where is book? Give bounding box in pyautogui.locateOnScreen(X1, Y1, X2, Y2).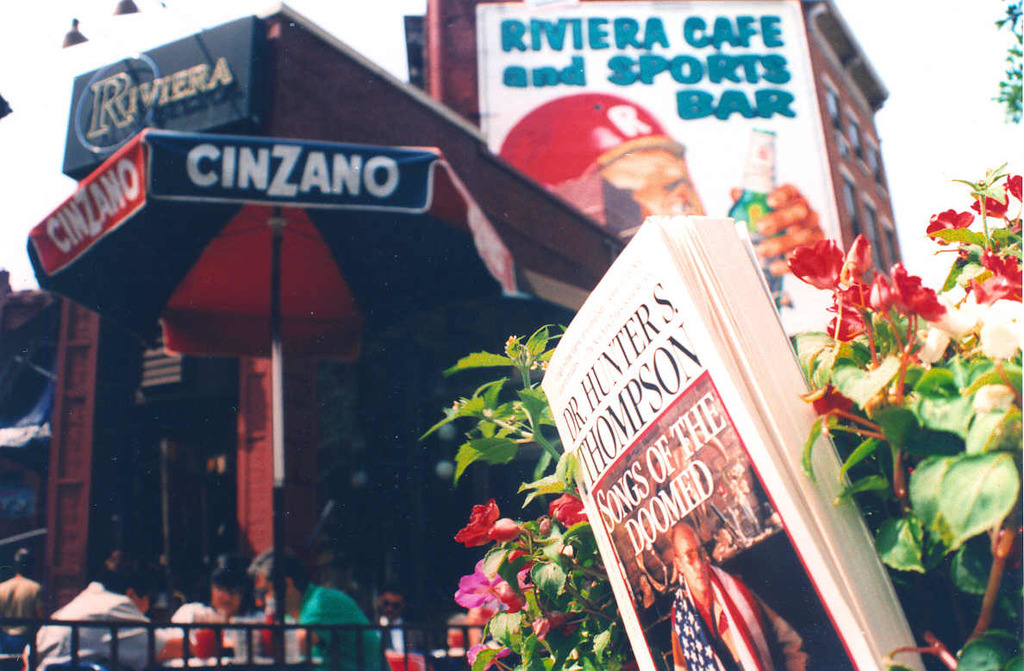
pyautogui.locateOnScreen(537, 212, 927, 670).
